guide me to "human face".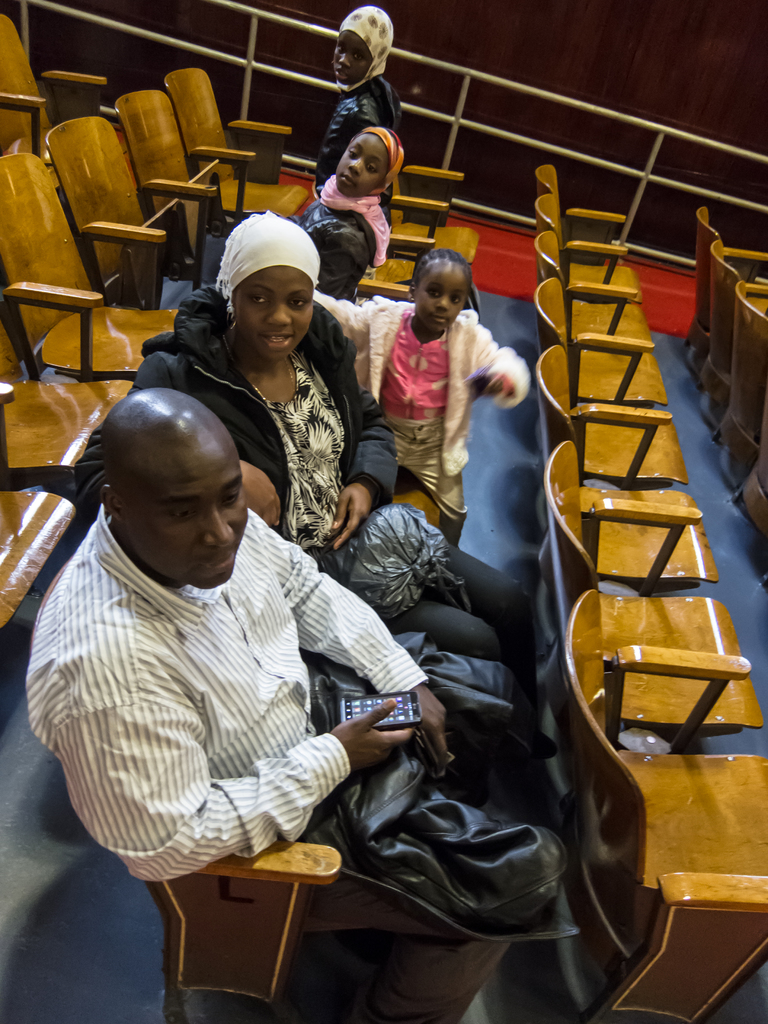
Guidance: detection(334, 127, 388, 194).
